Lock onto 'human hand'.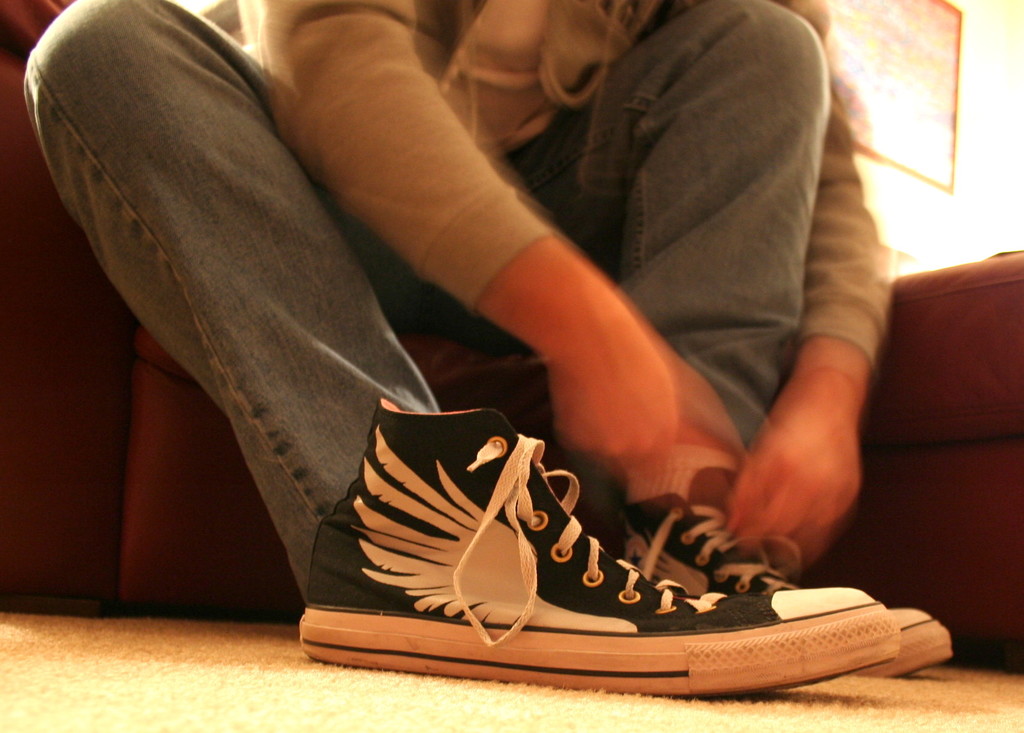
Locked: BBox(545, 301, 678, 475).
